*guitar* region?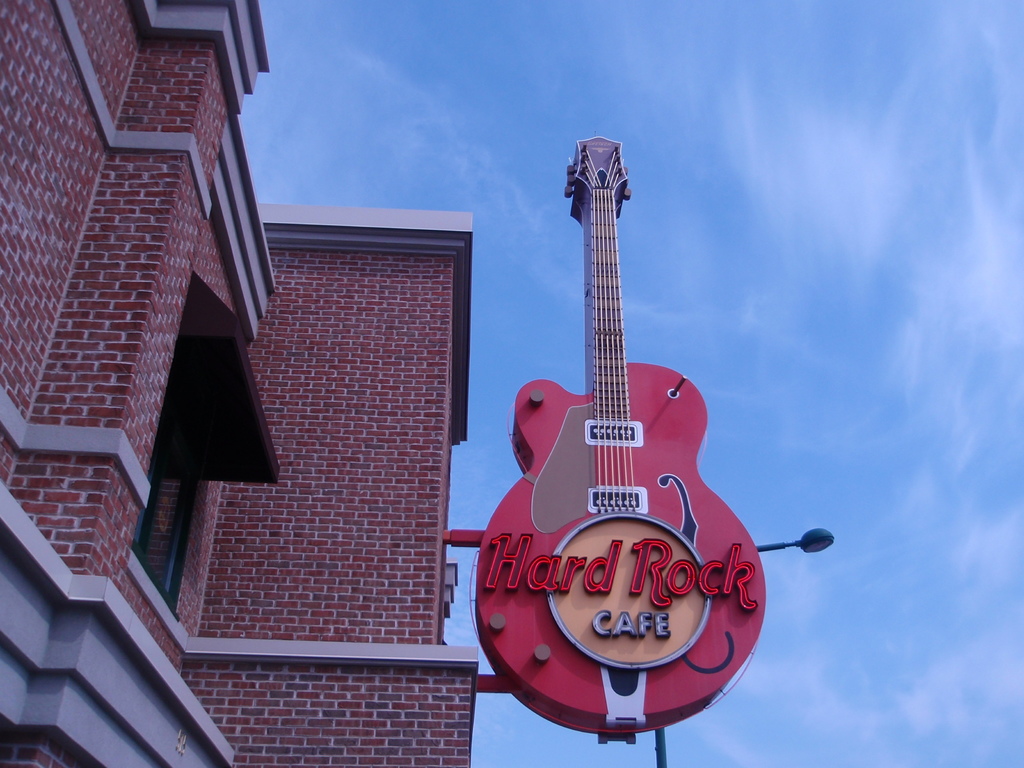
Rect(488, 143, 781, 669)
